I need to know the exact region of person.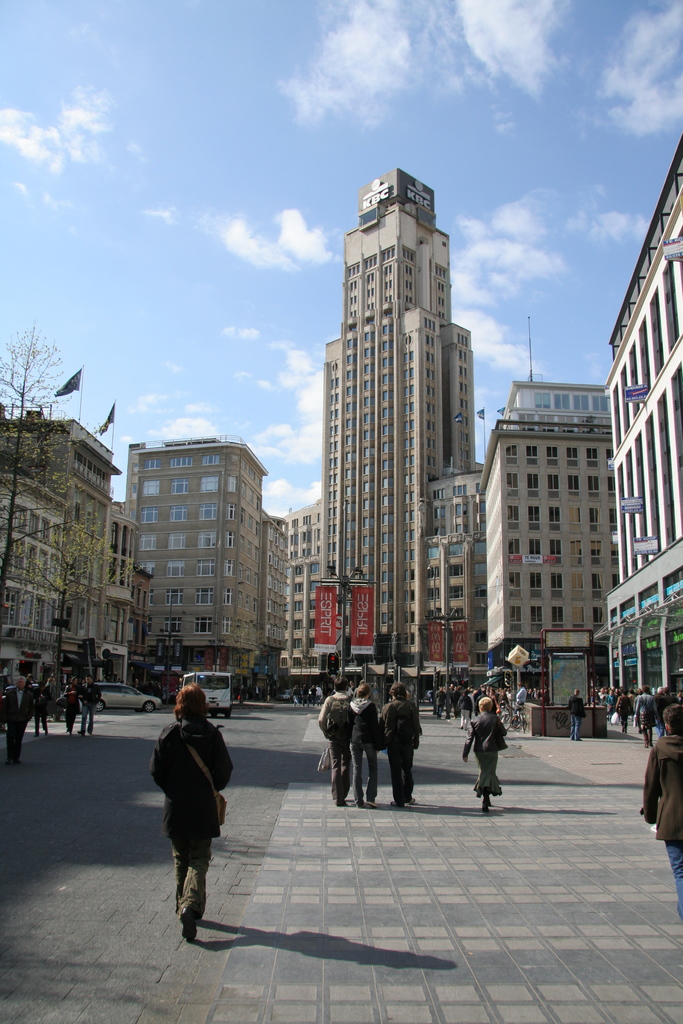
Region: box=[375, 676, 419, 807].
